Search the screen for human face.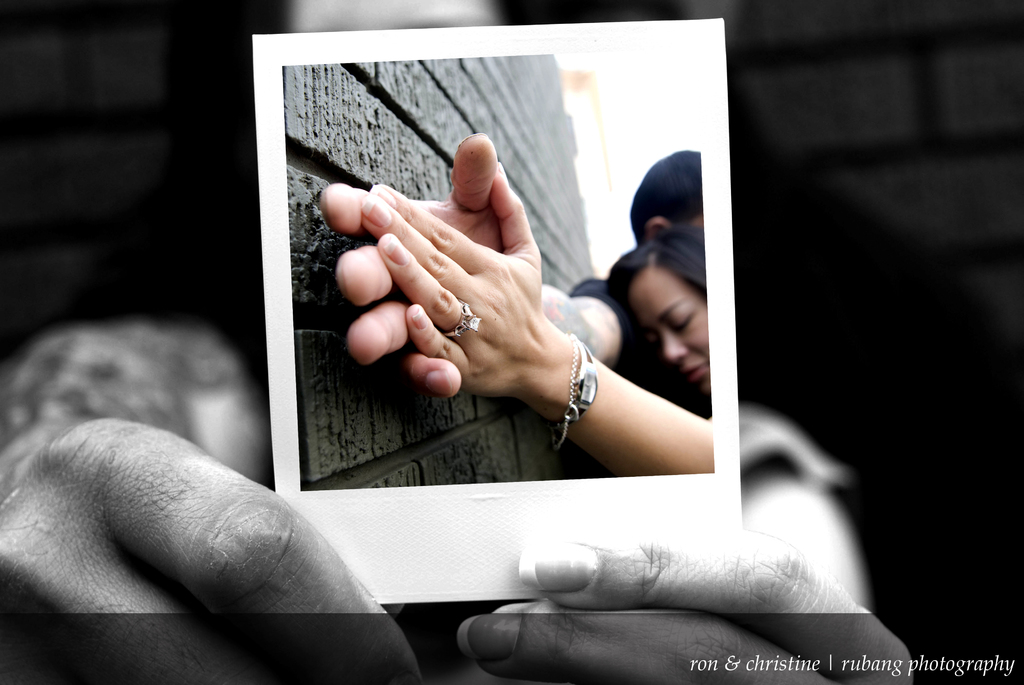
Found at detection(626, 261, 709, 393).
